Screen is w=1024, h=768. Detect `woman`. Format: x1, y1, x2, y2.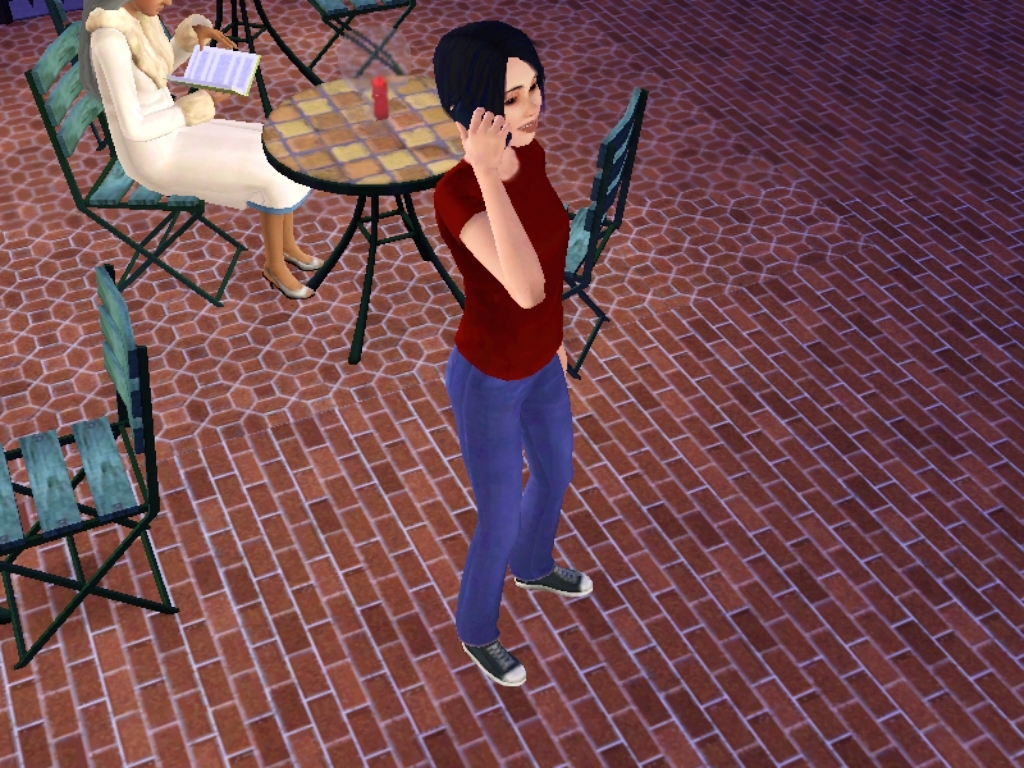
84, 0, 326, 303.
